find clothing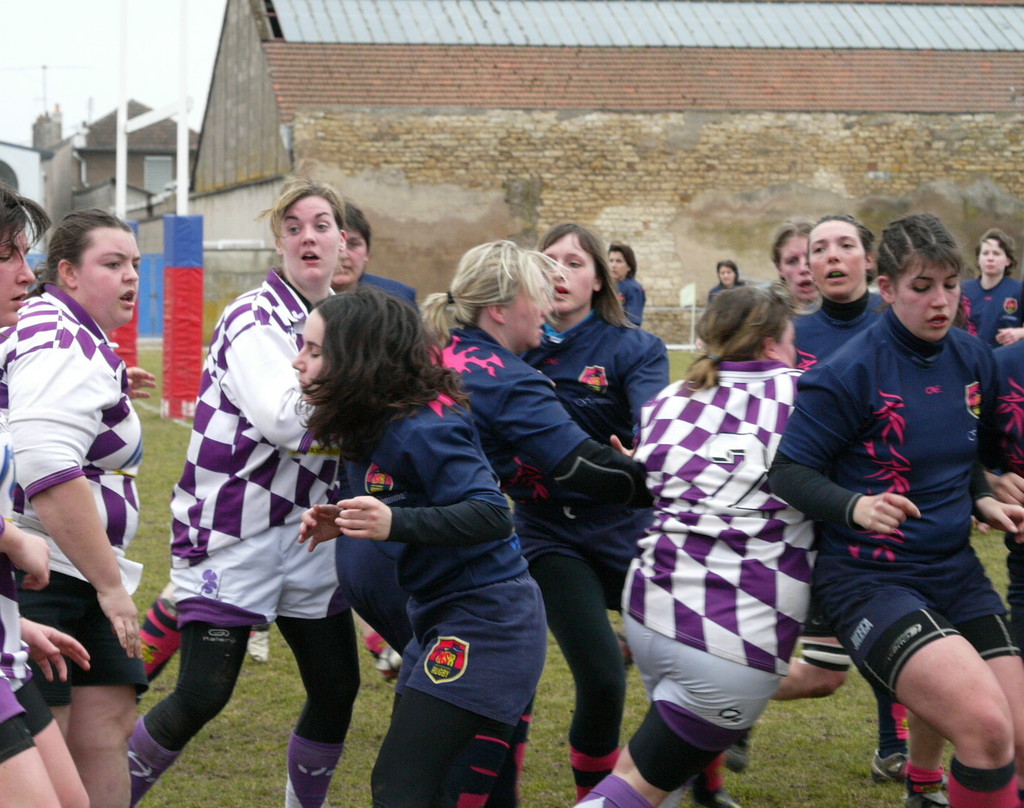
953, 278, 1023, 355
